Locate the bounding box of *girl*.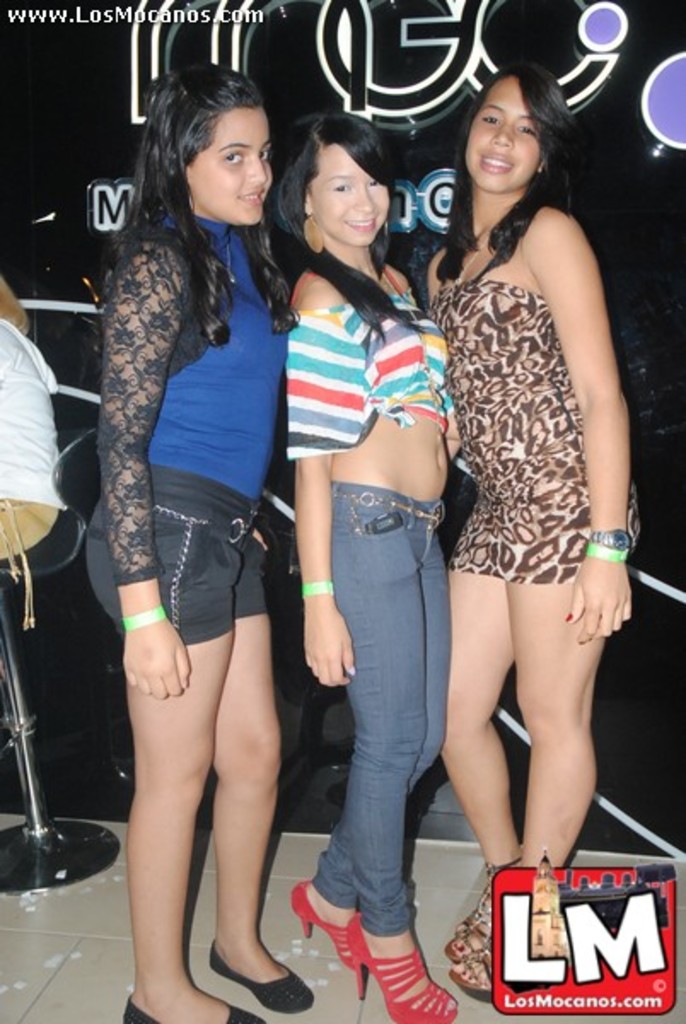
Bounding box: (x1=410, y1=61, x2=642, y2=978).
